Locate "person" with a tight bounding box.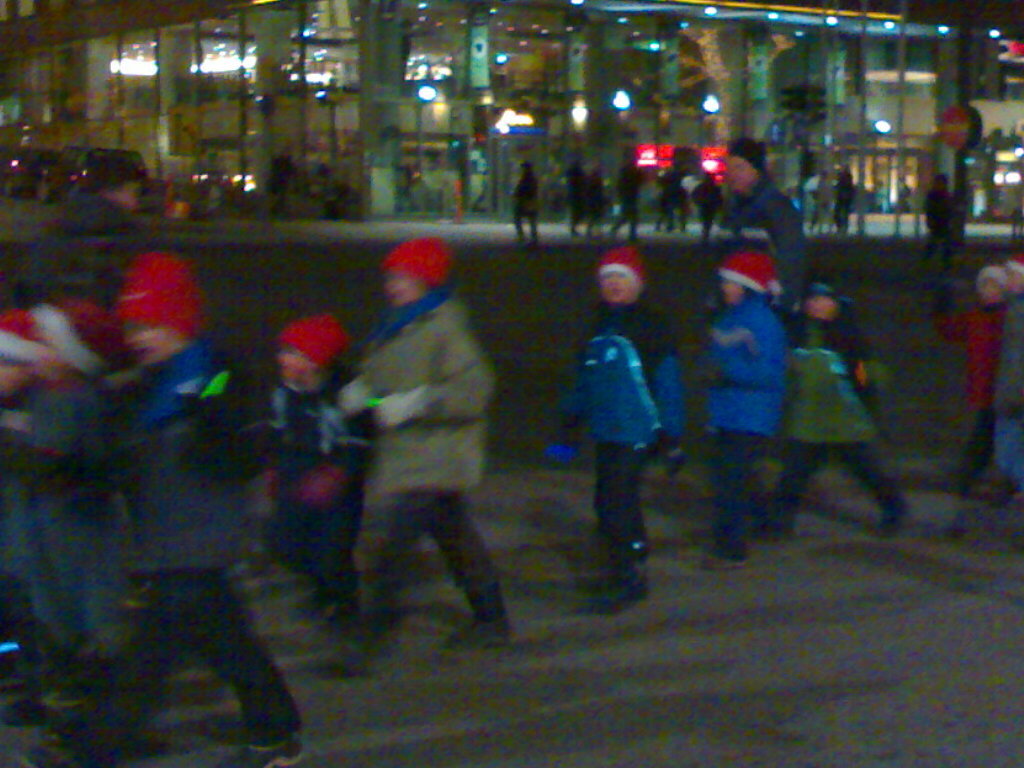
(990, 251, 1023, 506).
